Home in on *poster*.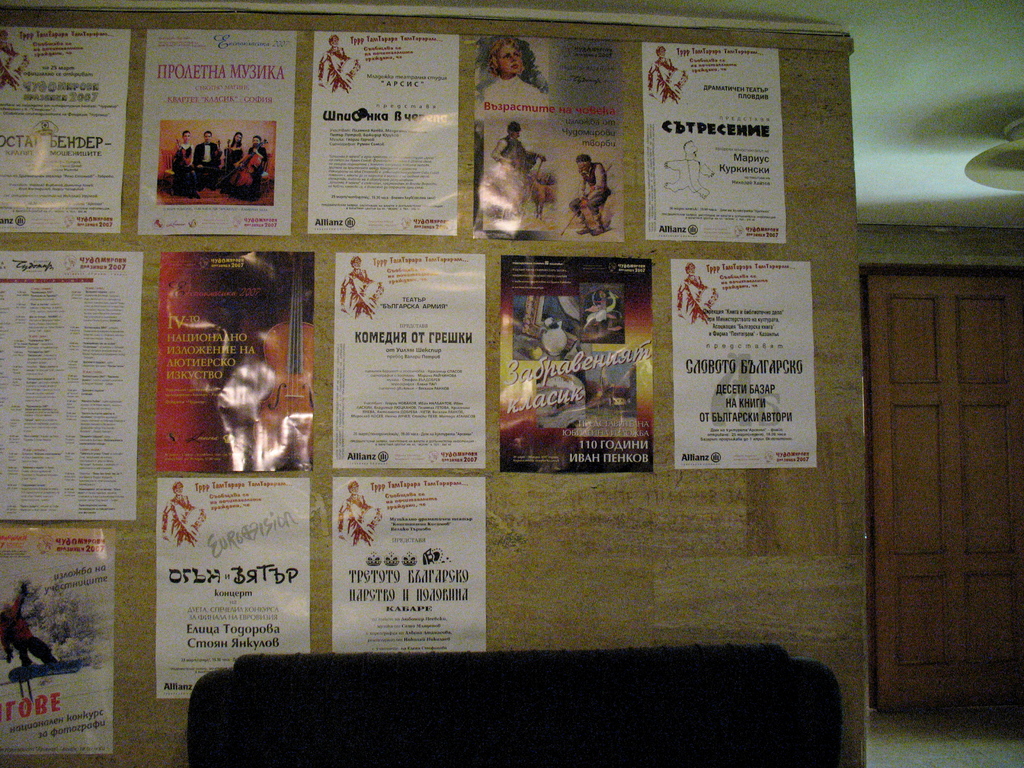
Homed in at bbox=(497, 256, 653, 469).
